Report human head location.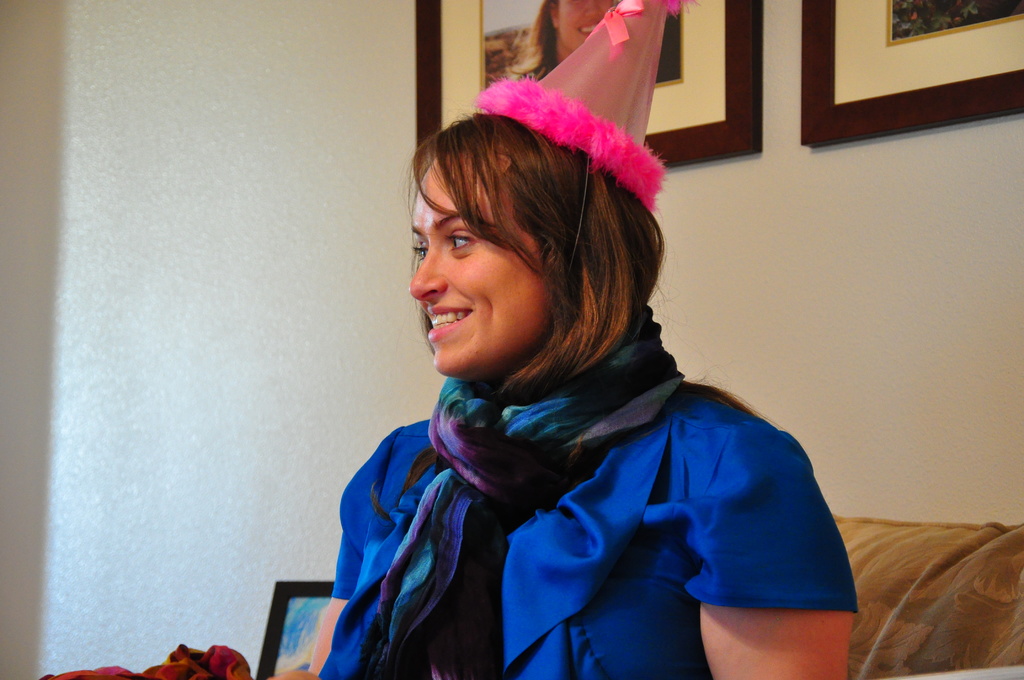
Report: rect(518, 0, 623, 70).
